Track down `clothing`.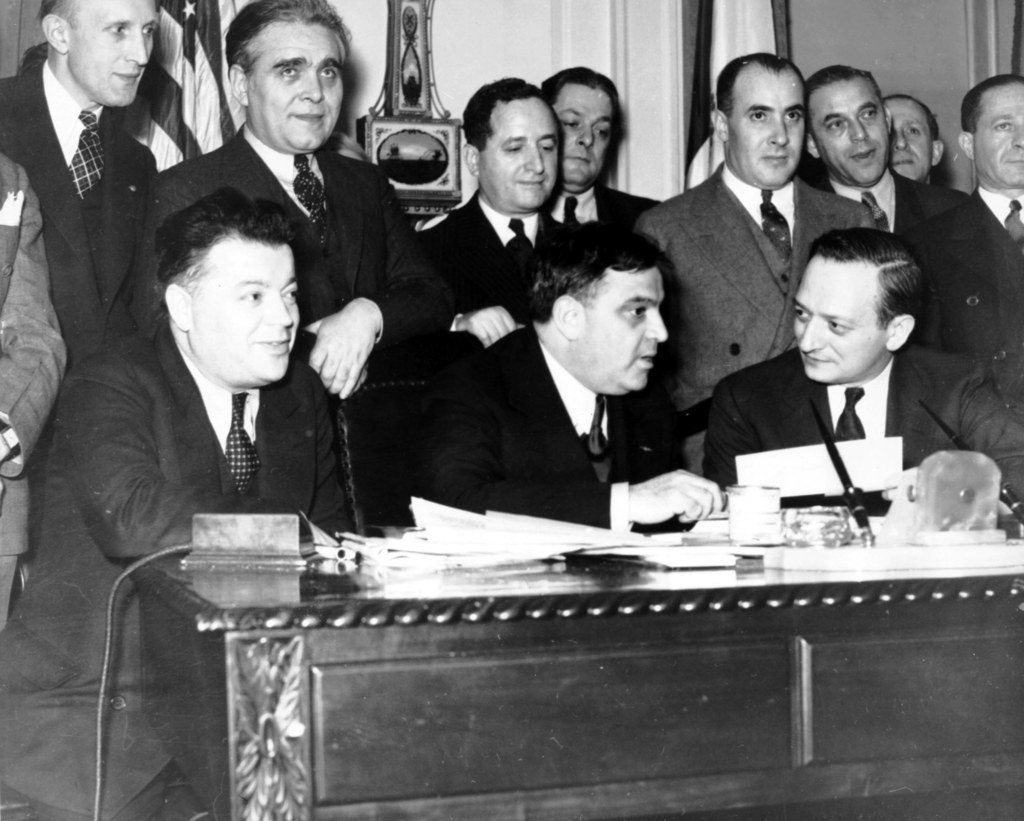
Tracked to detection(542, 190, 665, 261).
